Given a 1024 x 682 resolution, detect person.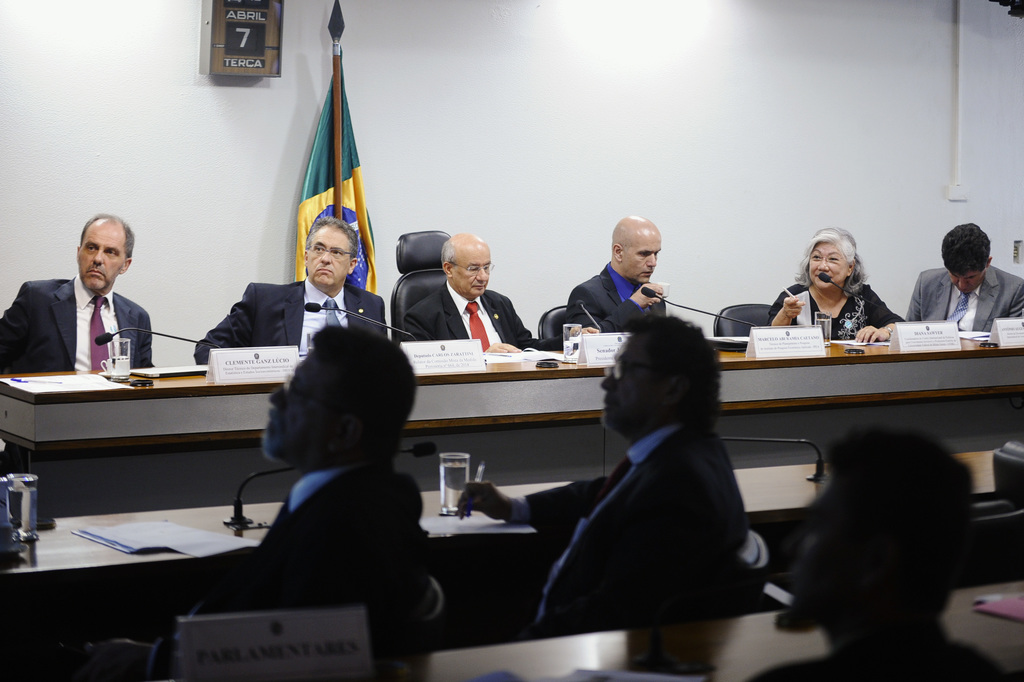
190:218:394:362.
